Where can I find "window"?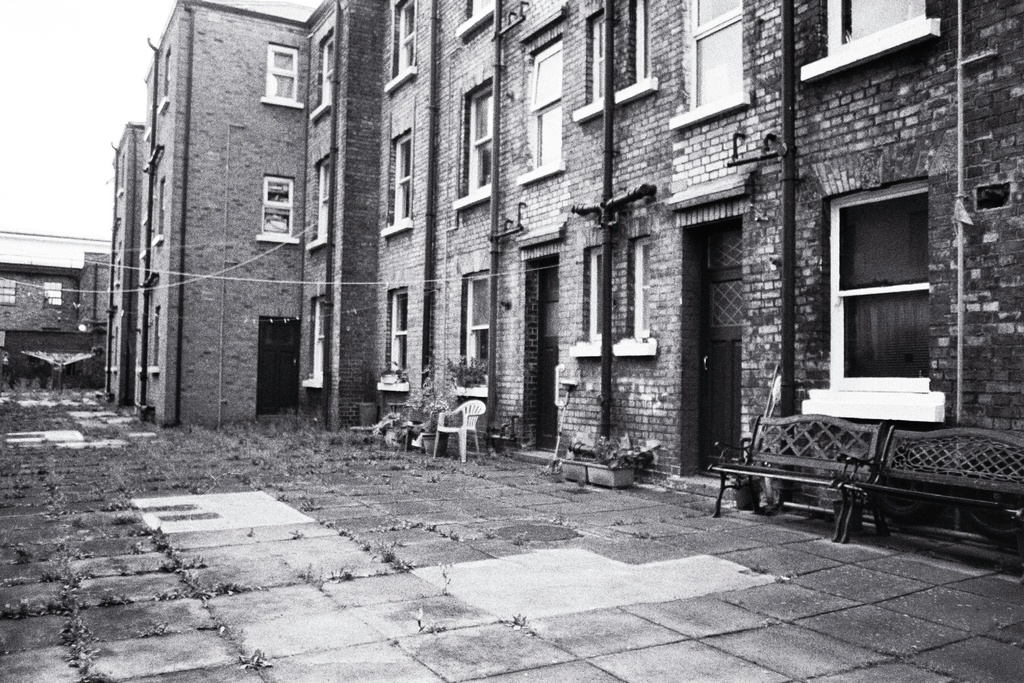
You can find it at bbox=[389, 132, 412, 221].
